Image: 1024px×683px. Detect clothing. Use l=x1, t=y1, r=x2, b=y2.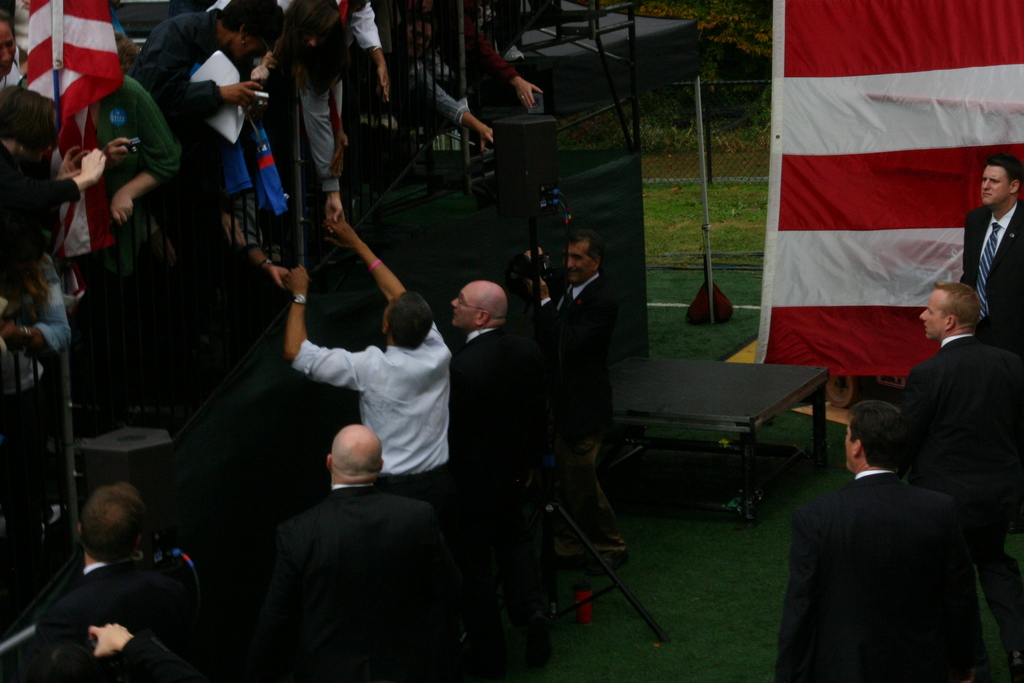
l=38, t=557, r=208, b=682.
